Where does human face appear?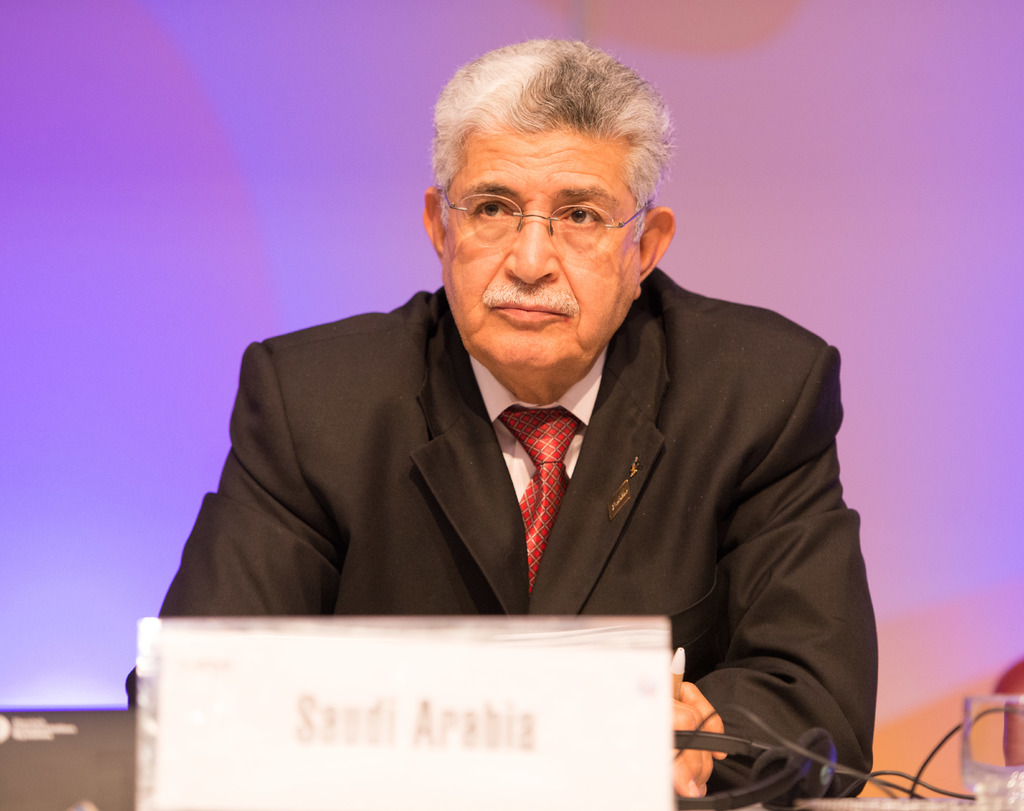
Appears at bbox=(445, 133, 641, 366).
